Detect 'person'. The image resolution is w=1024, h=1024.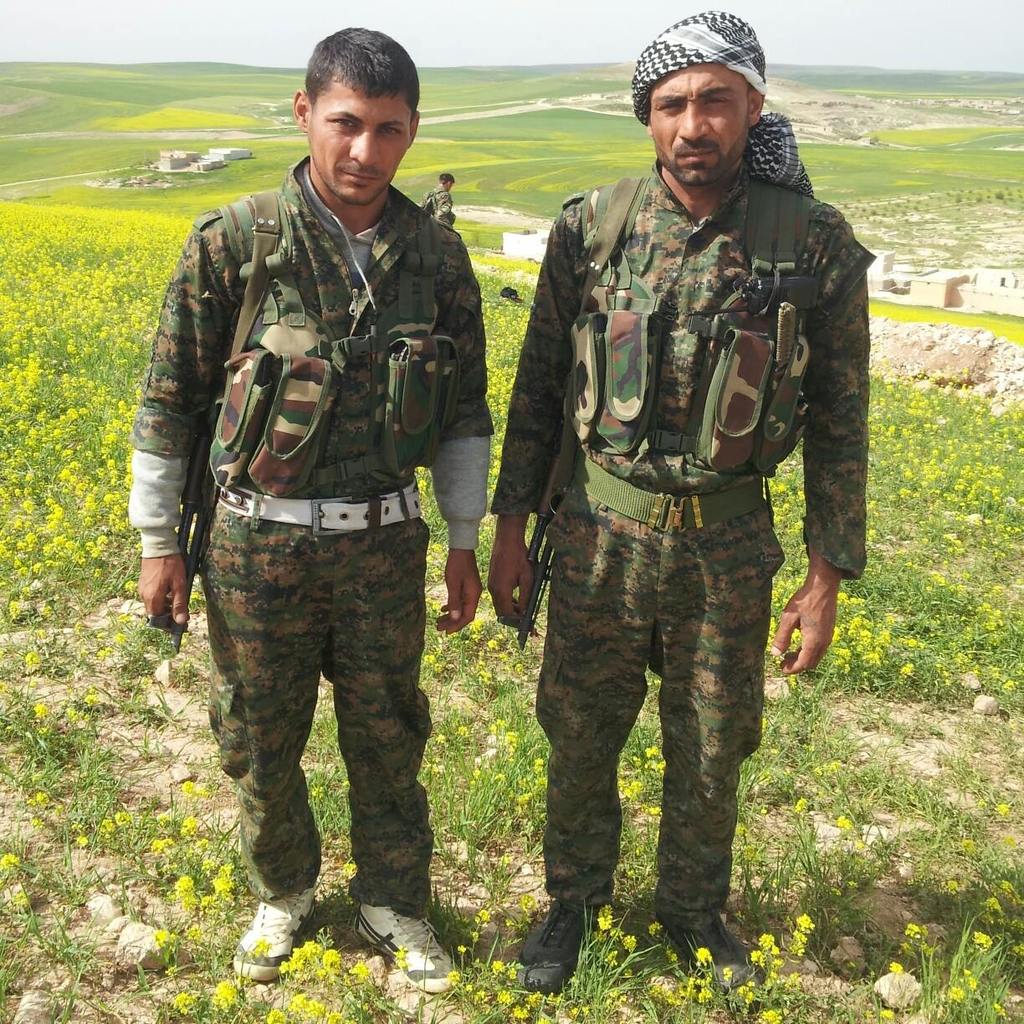
[left=413, top=173, right=453, bottom=229].
